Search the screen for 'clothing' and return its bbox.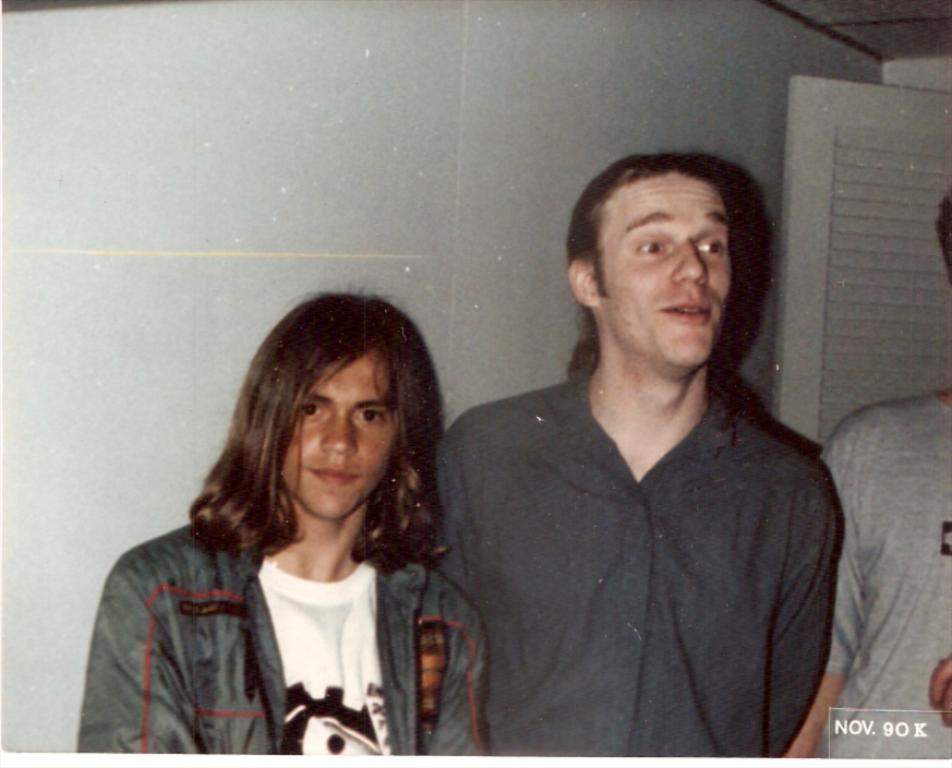
Found: (left=76, top=511, right=483, bottom=752).
